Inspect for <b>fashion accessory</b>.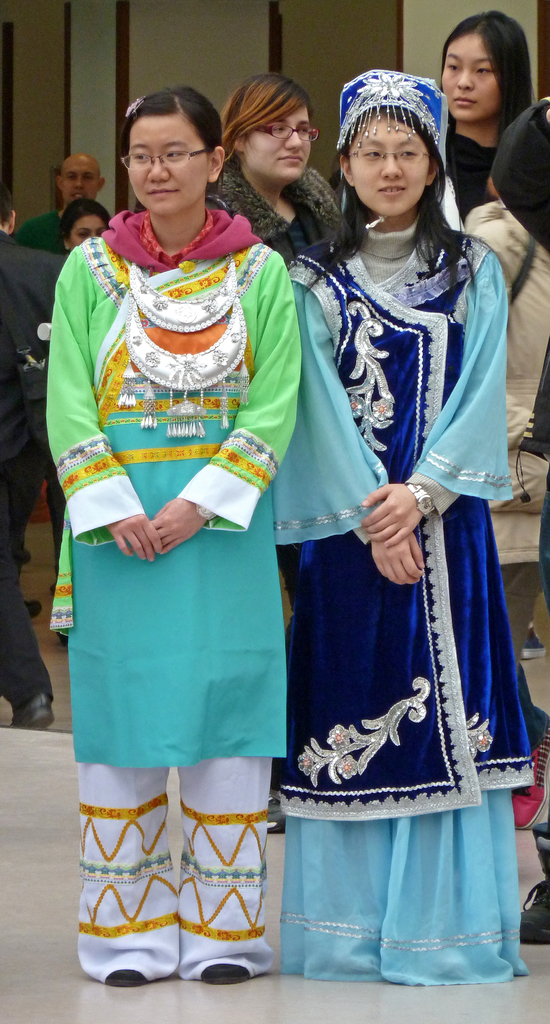
Inspection: select_region(126, 253, 240, 339).
